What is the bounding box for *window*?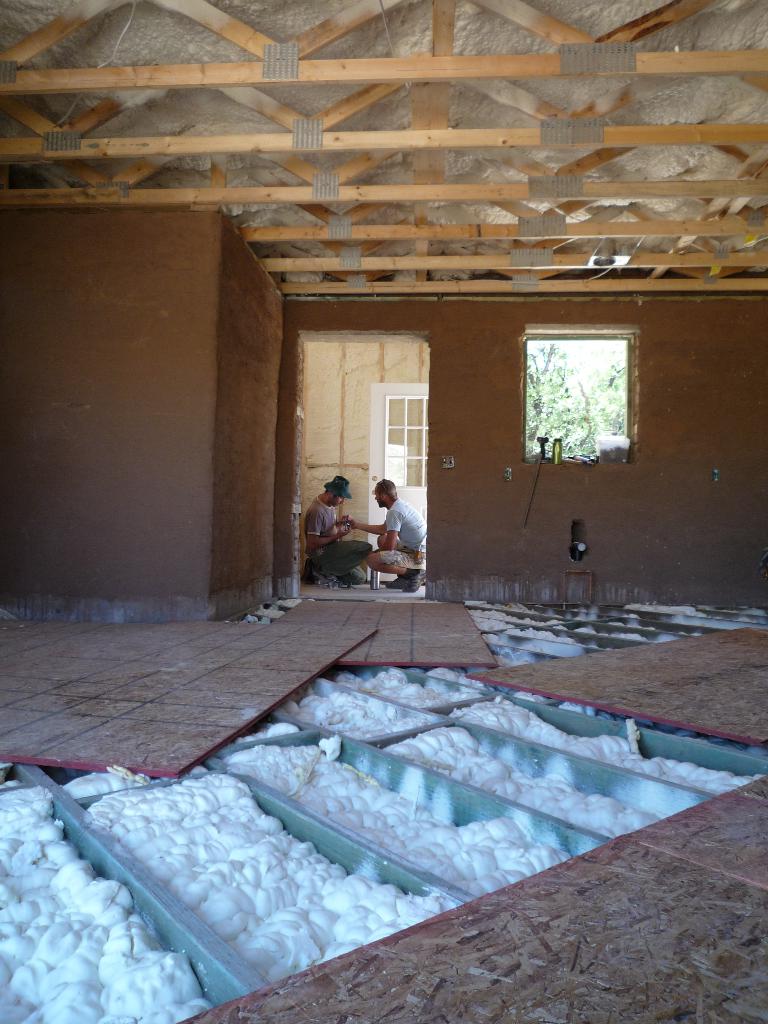
detection(516, 304, 648, 463).
